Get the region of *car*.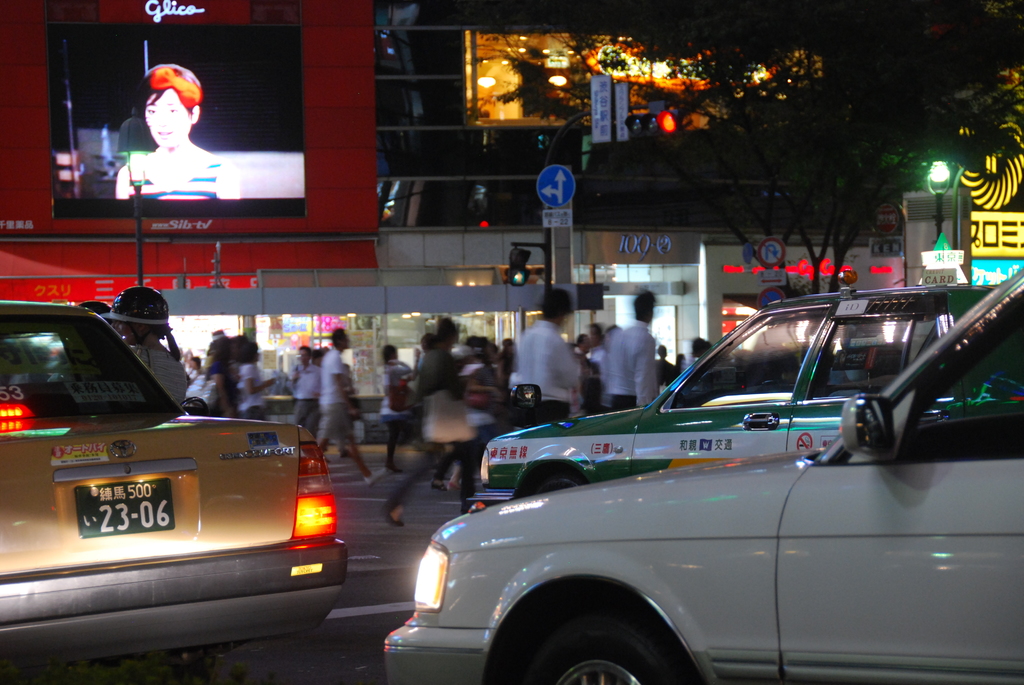
<box>479,279,1023,512</box>.
